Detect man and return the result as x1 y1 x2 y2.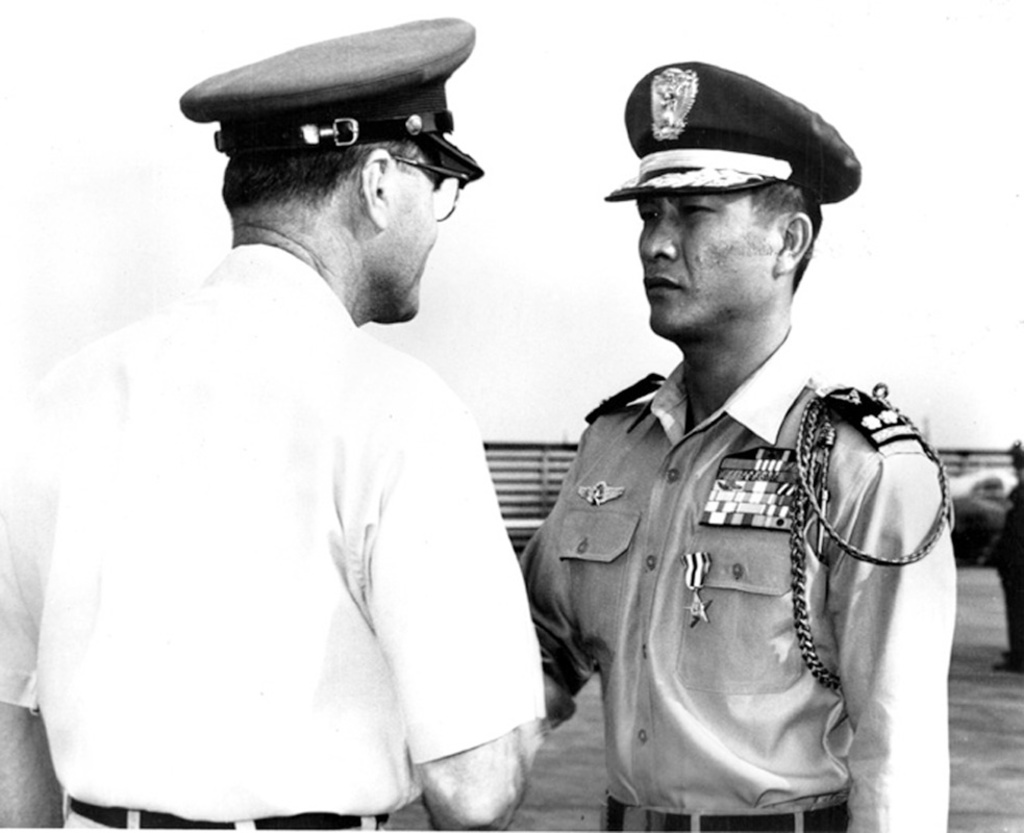
520 59 955 832.
